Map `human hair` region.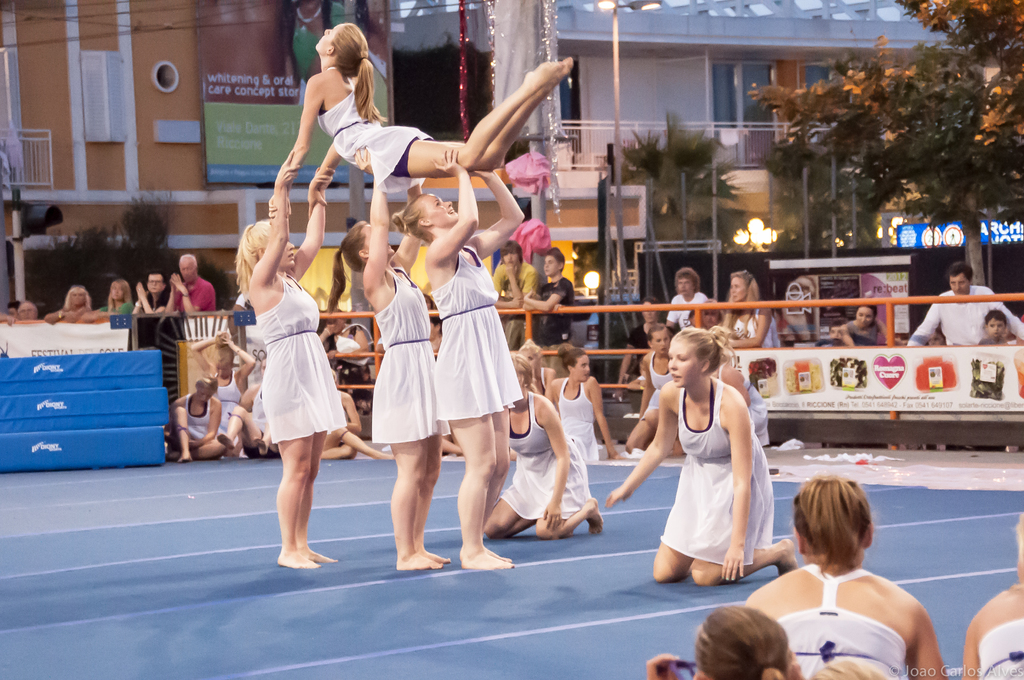
Mapped to box(557, 344, 588, 371).
